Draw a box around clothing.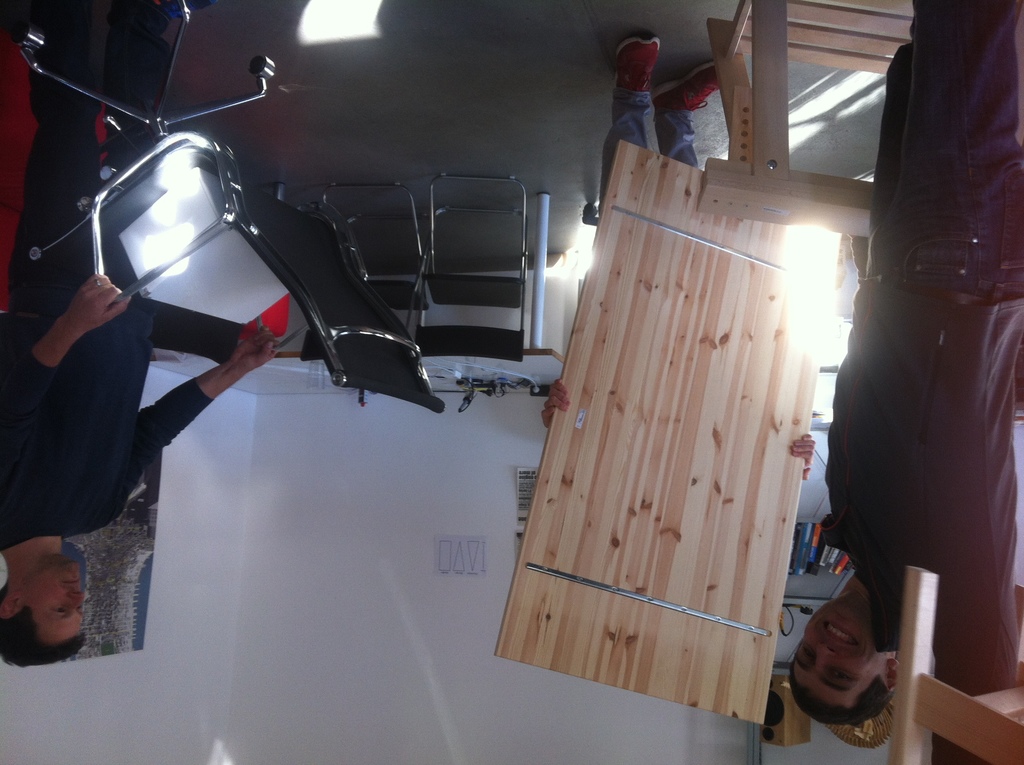
(left=814, top=75, right=1004, bottom=705).
